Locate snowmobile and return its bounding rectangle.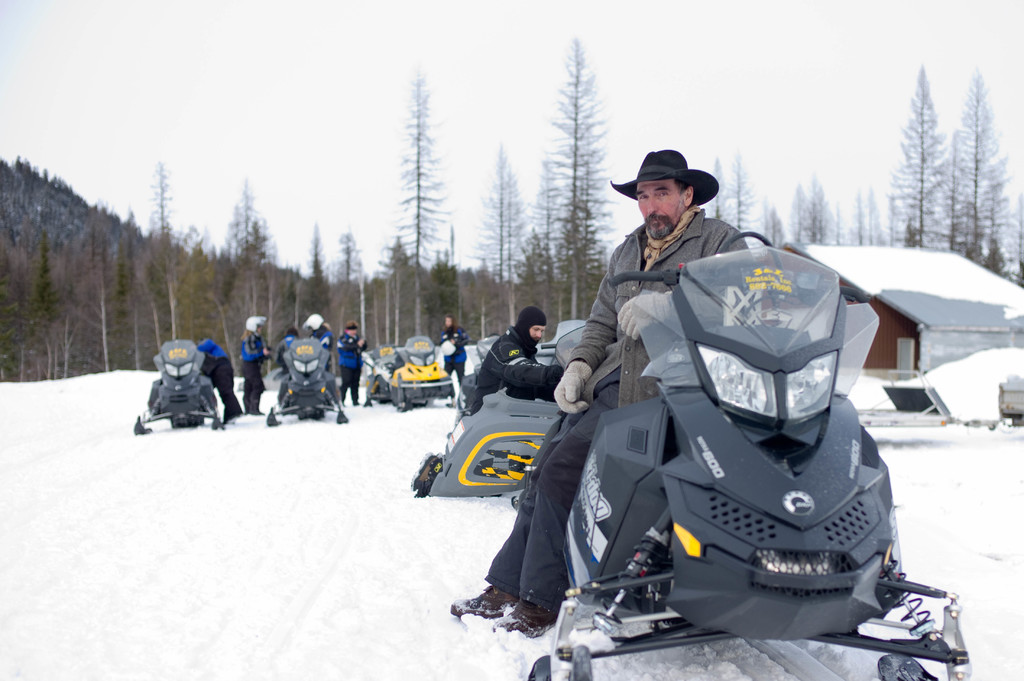
bbox=(132, 339, 224, 437).
